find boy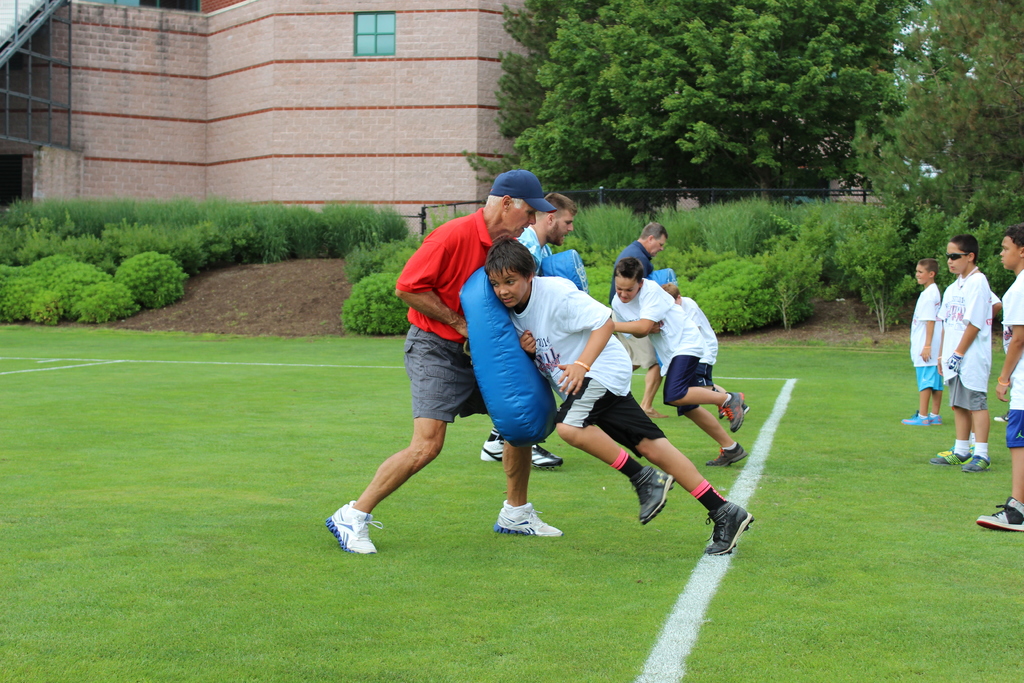
(904, 254, 943, 424)
